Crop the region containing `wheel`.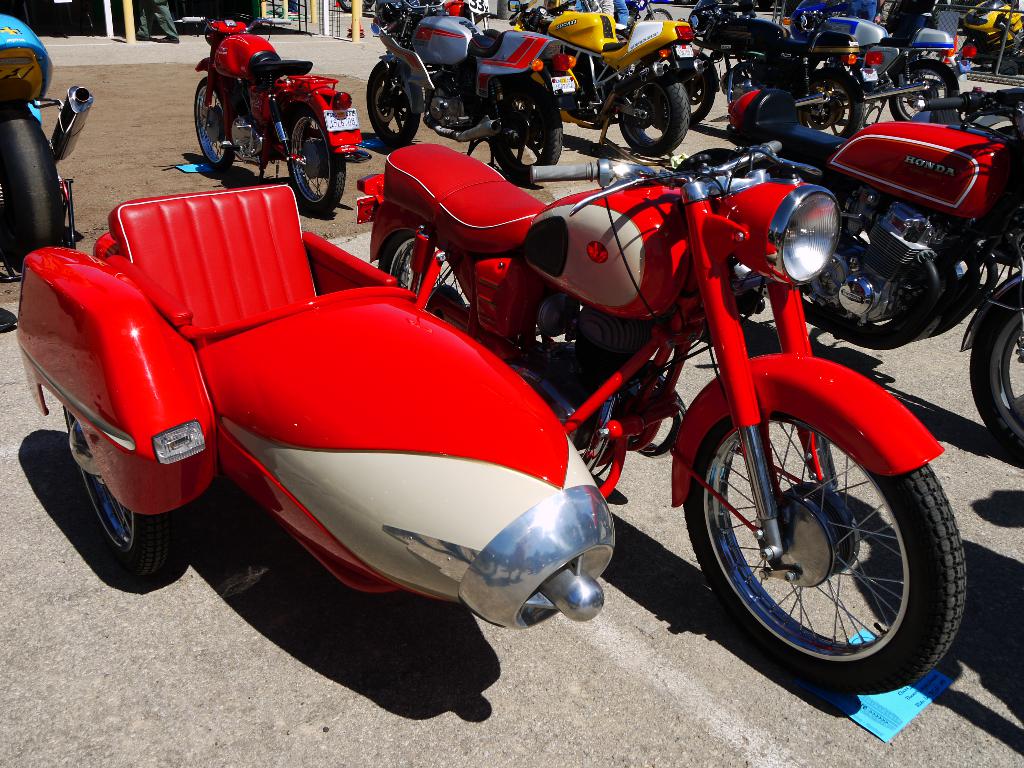
Crop region: BBox(366, 61, 420, 143).
